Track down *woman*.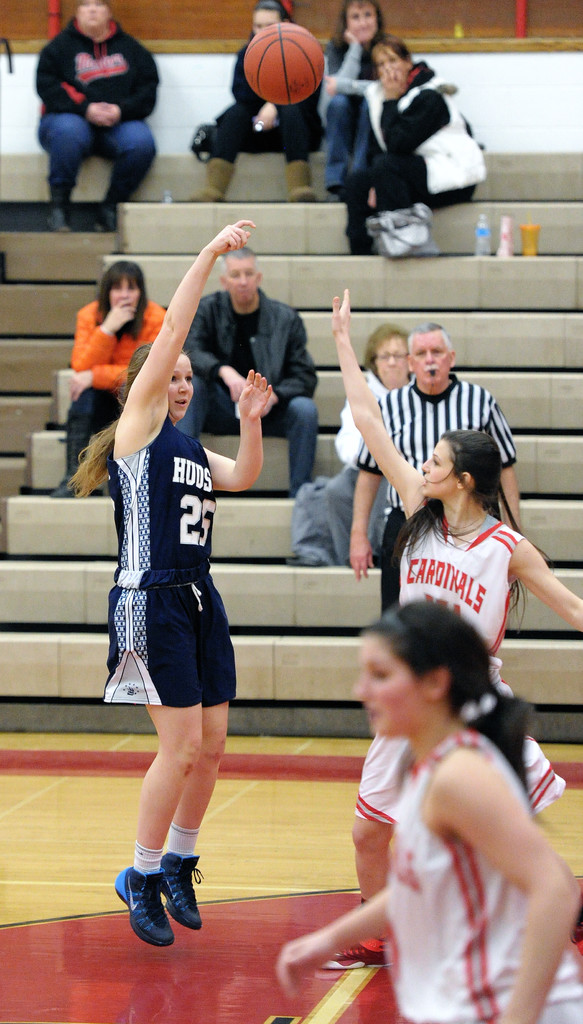
Tracked to locate(71, 260, 167, 496).
